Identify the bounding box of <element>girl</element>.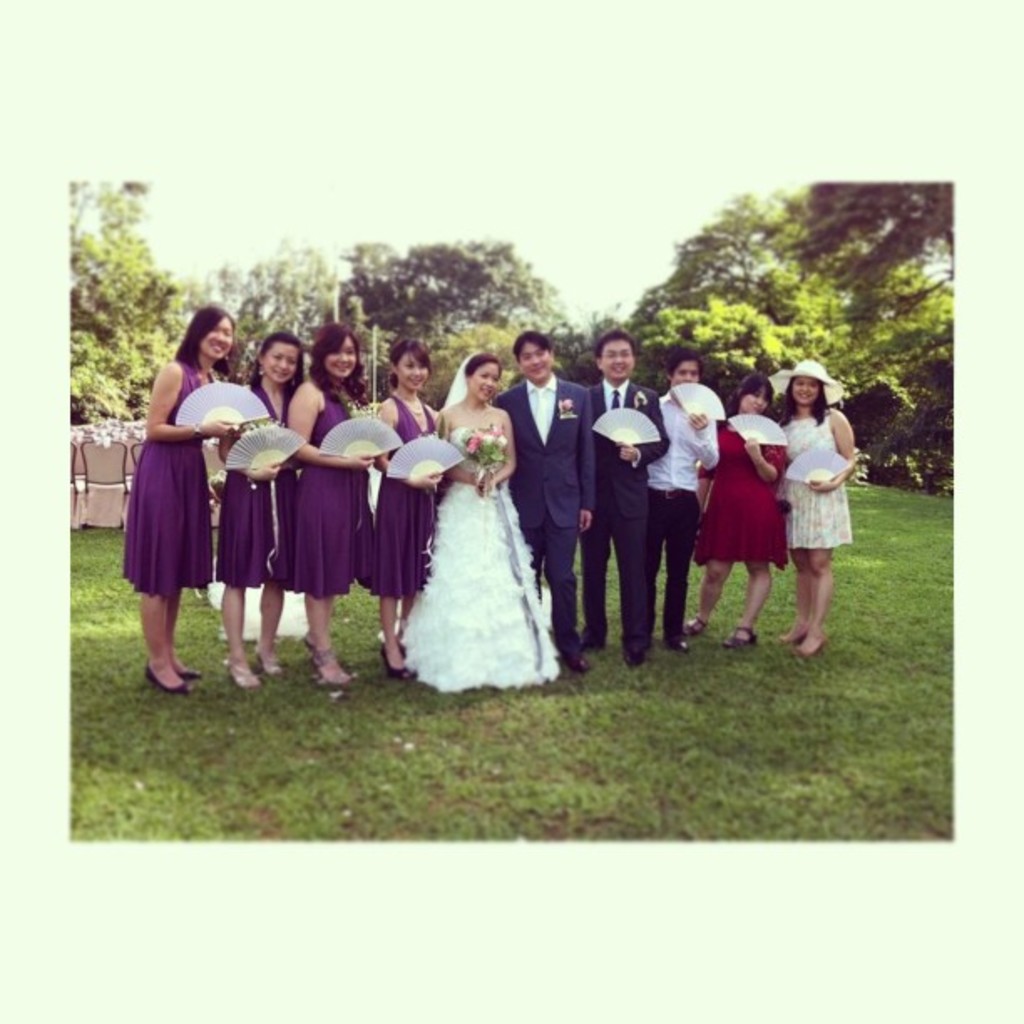
279, 316, 376, 691.
